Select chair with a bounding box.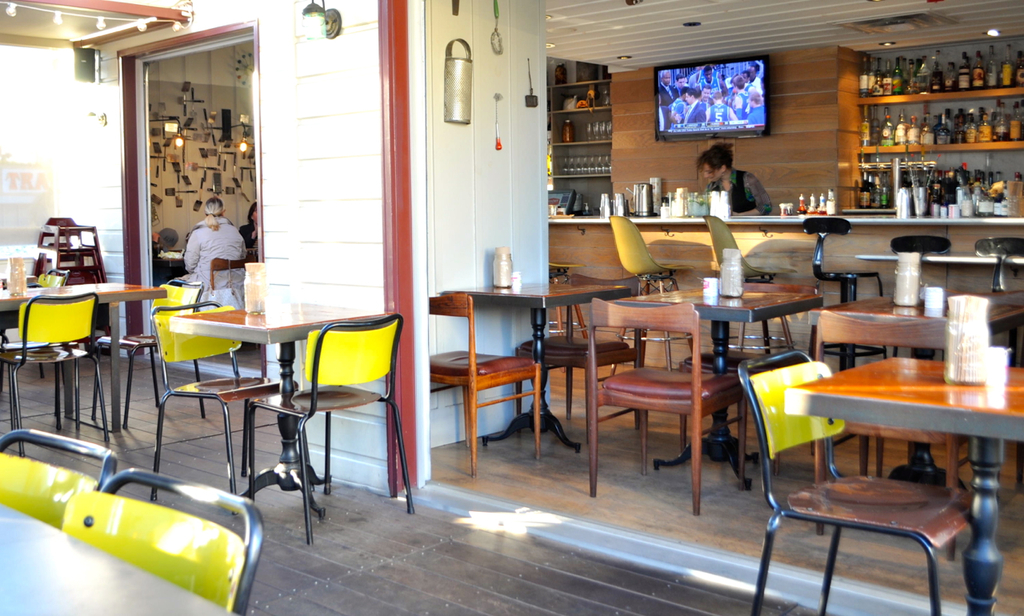
l=424, t=294, r=543, b=474.
